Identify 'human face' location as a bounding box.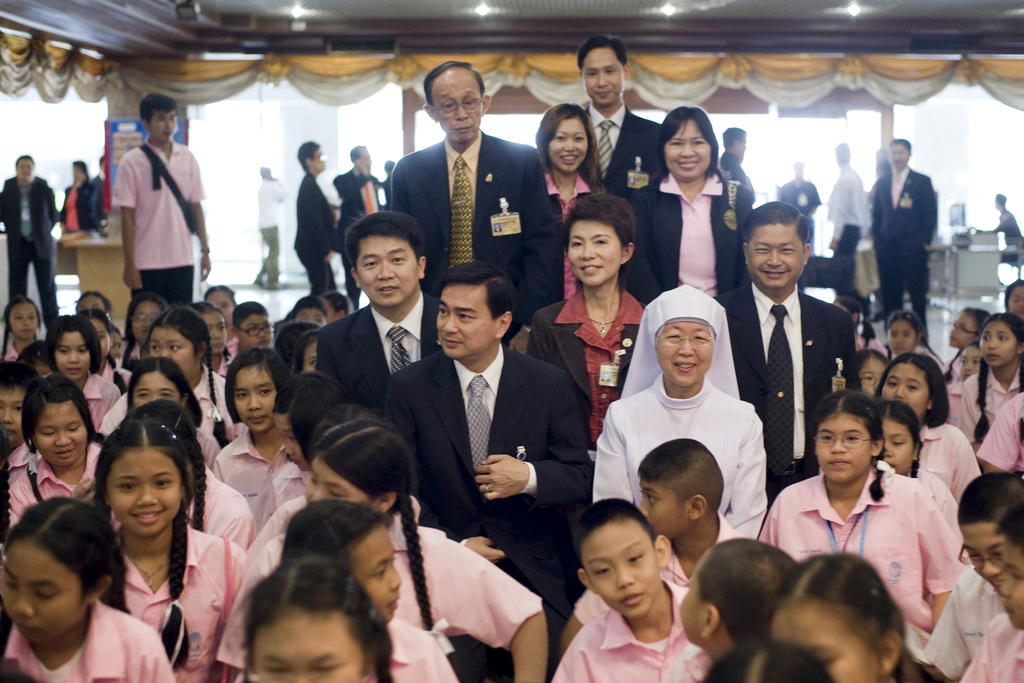
{"x1": 664, "y1": 124, "x2": 710, "y2": 181}.
